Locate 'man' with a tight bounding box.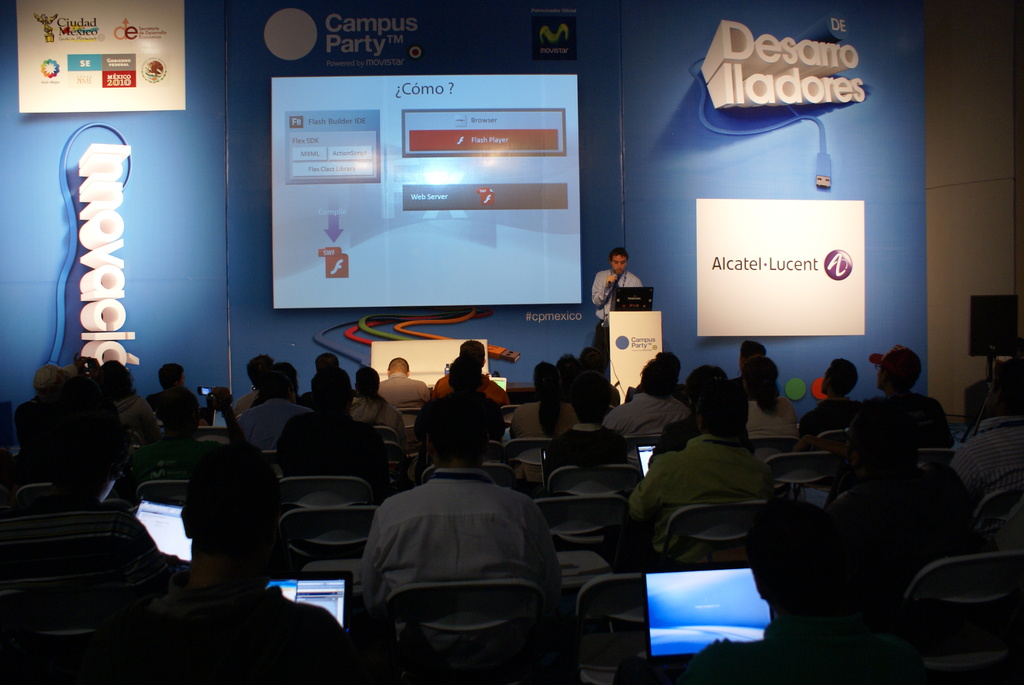
(633,382,774,539).
